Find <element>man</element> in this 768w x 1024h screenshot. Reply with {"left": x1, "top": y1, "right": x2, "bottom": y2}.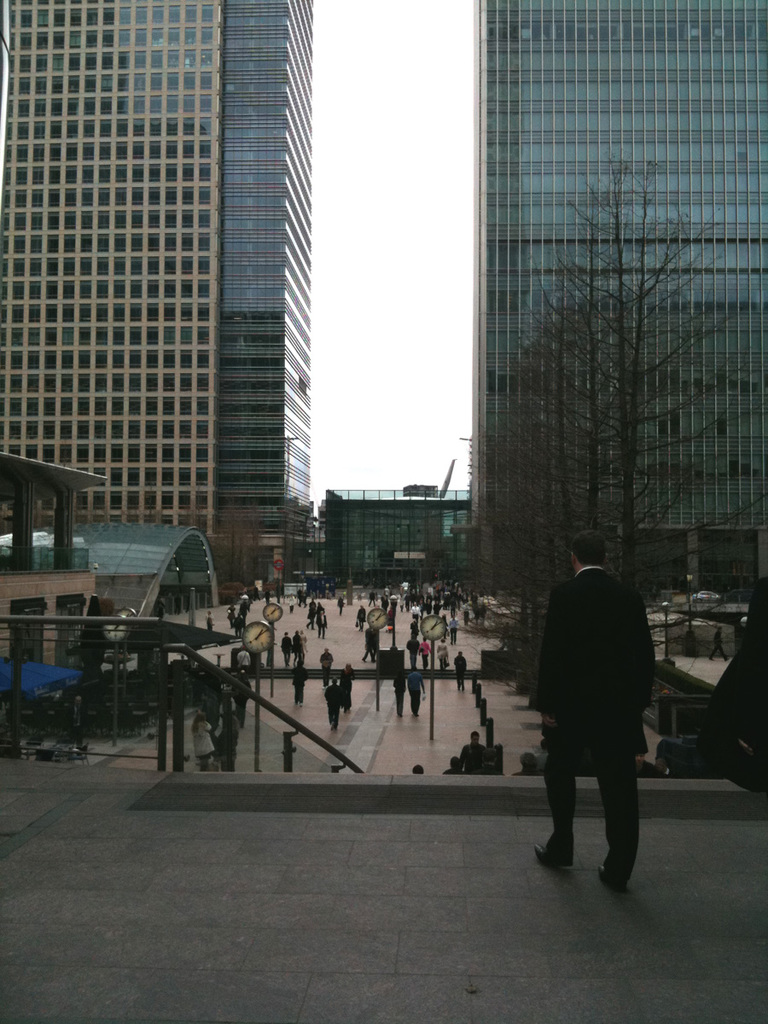
{"left": 326, "top": 676, "right": 342, "bottom": 729}.
